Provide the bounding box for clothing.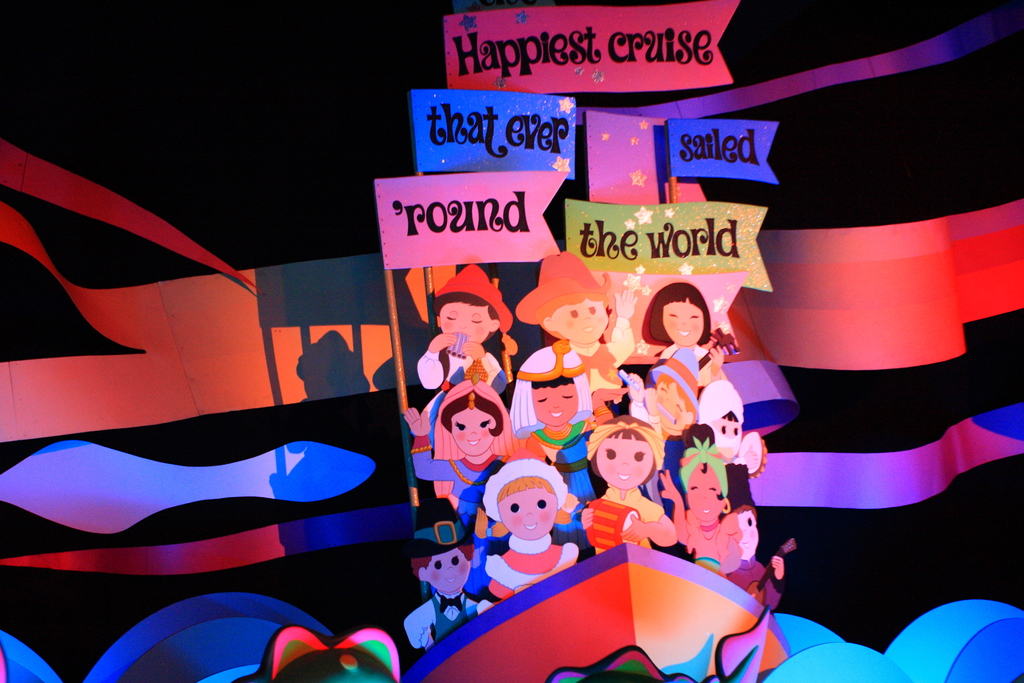
box=[568, 315, 639, 396].
